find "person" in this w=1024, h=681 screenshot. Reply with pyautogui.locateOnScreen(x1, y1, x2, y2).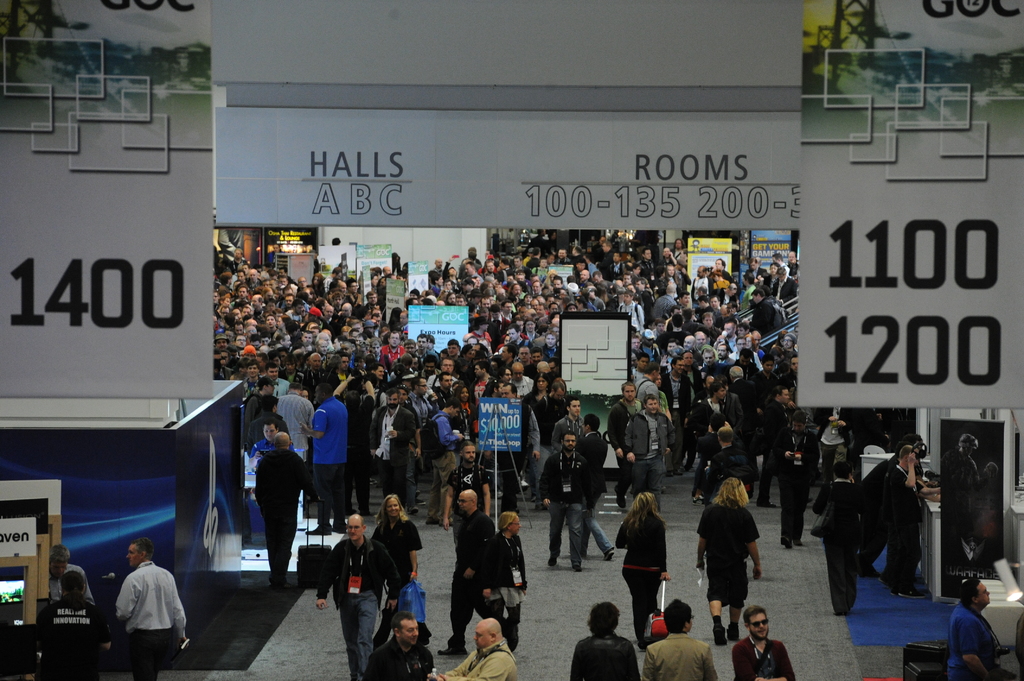
pyautogui.locateOnScreen(524, 370, 549, 430).
